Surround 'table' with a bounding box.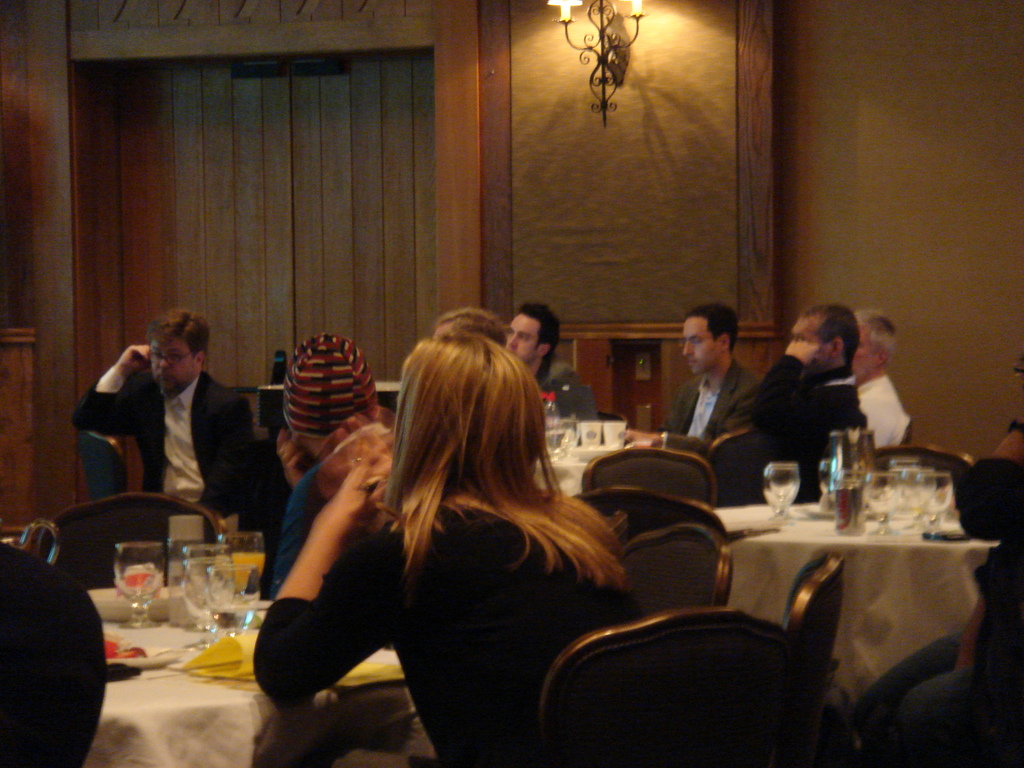
select_region(84, 586, 440, 767).
